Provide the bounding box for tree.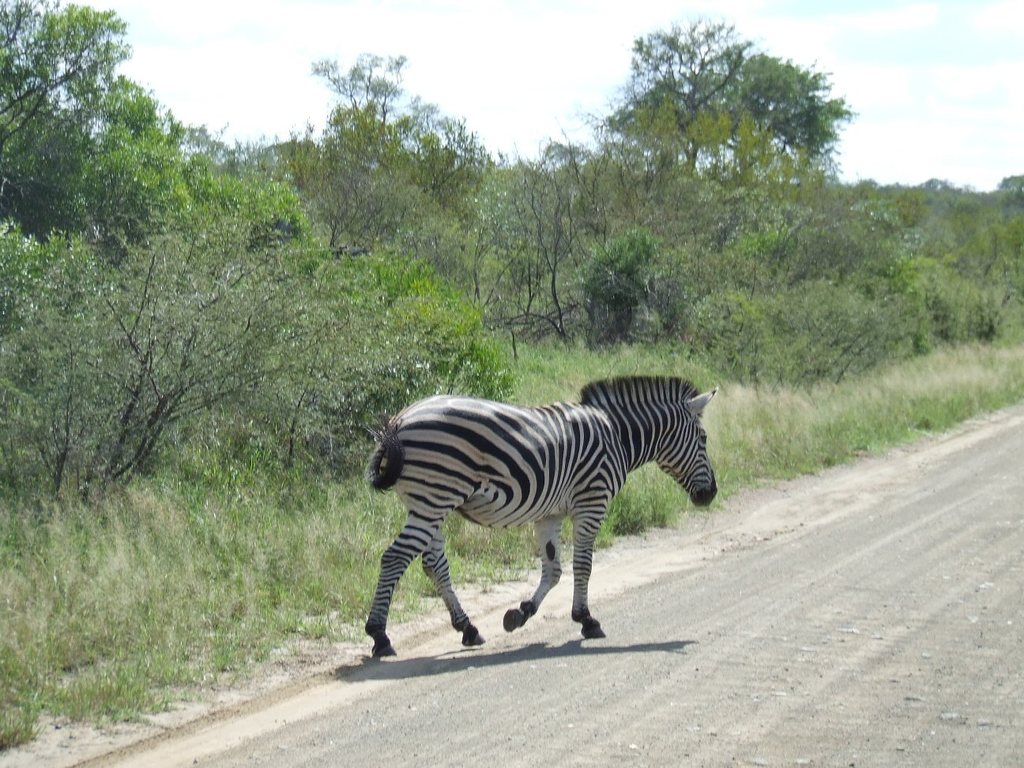
BBox(594, 17, 854, 212).
